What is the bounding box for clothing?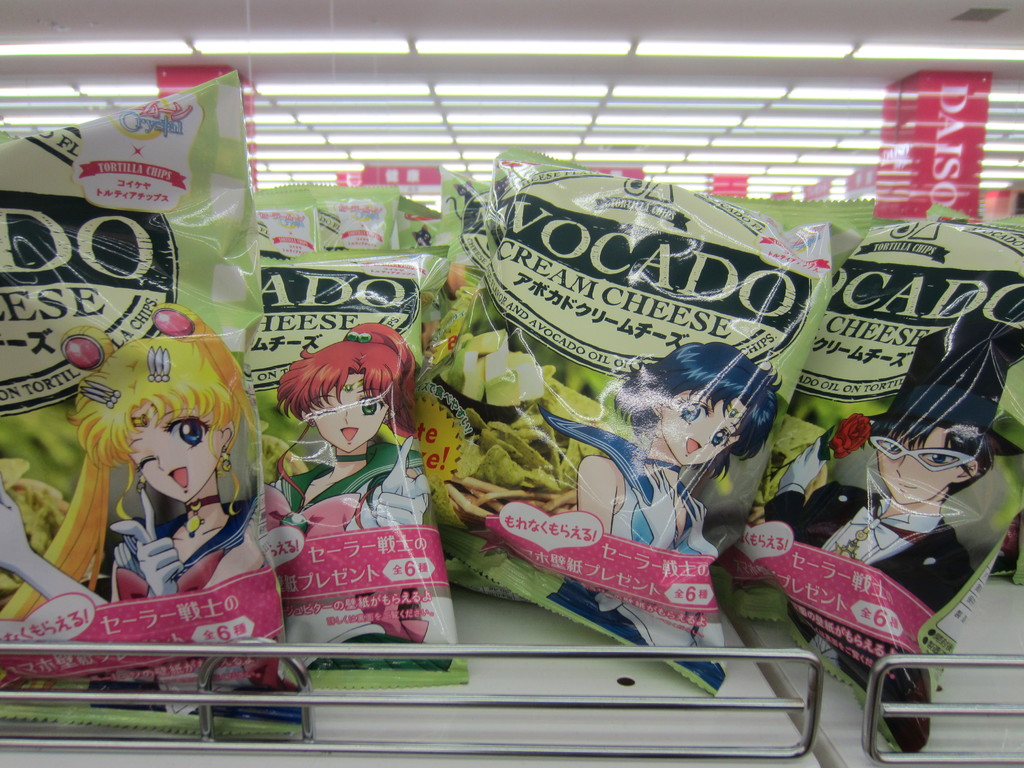
[117, 490, 267, 595].
